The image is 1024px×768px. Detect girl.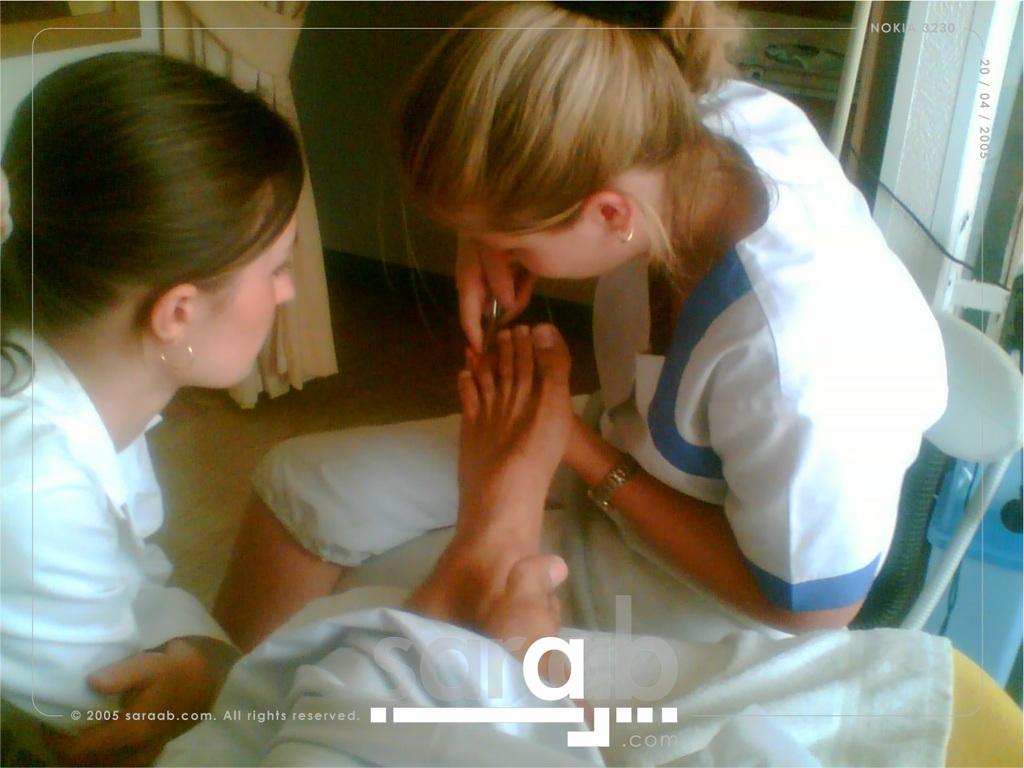
Detection: region(220, 0, 950, 767).
